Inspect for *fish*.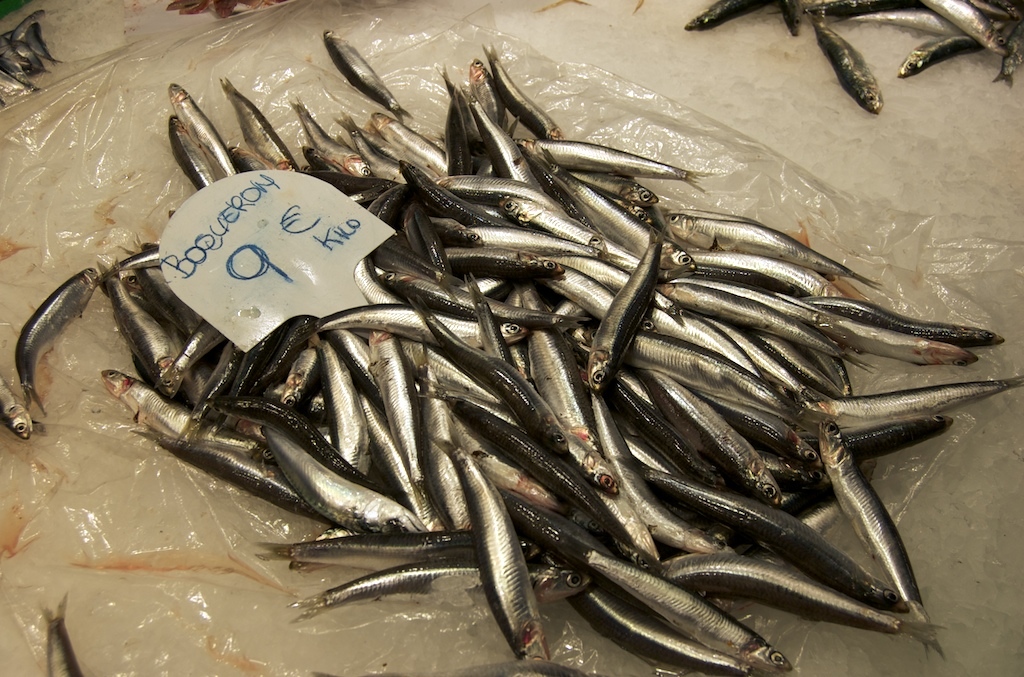
Inspection: [804,0,914,23].
